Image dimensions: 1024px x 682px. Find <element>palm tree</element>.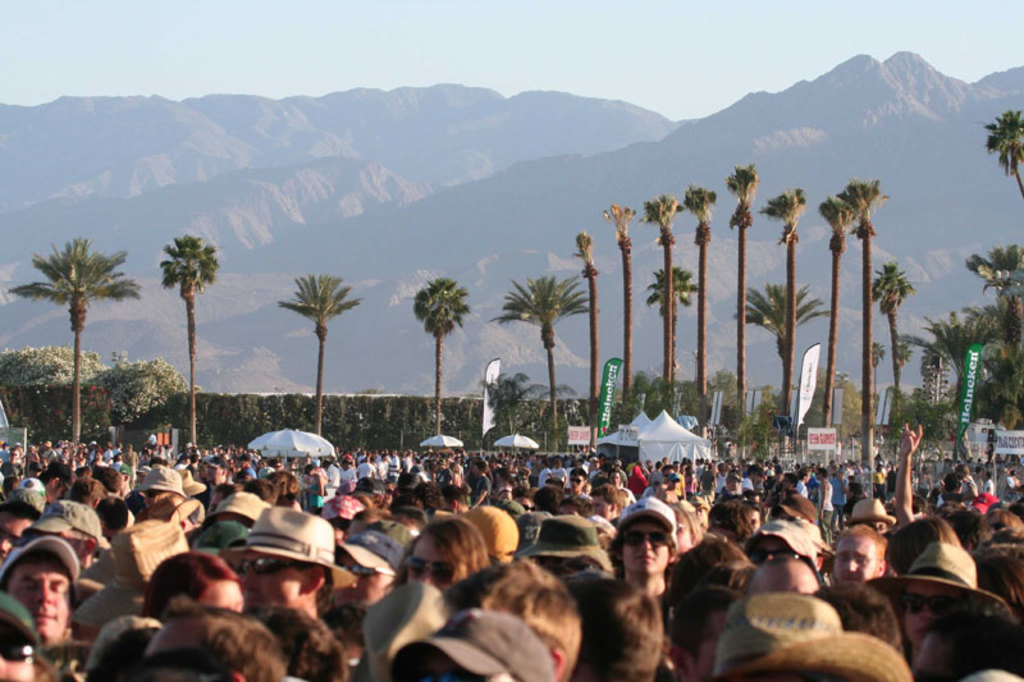
872/262/908/379.
